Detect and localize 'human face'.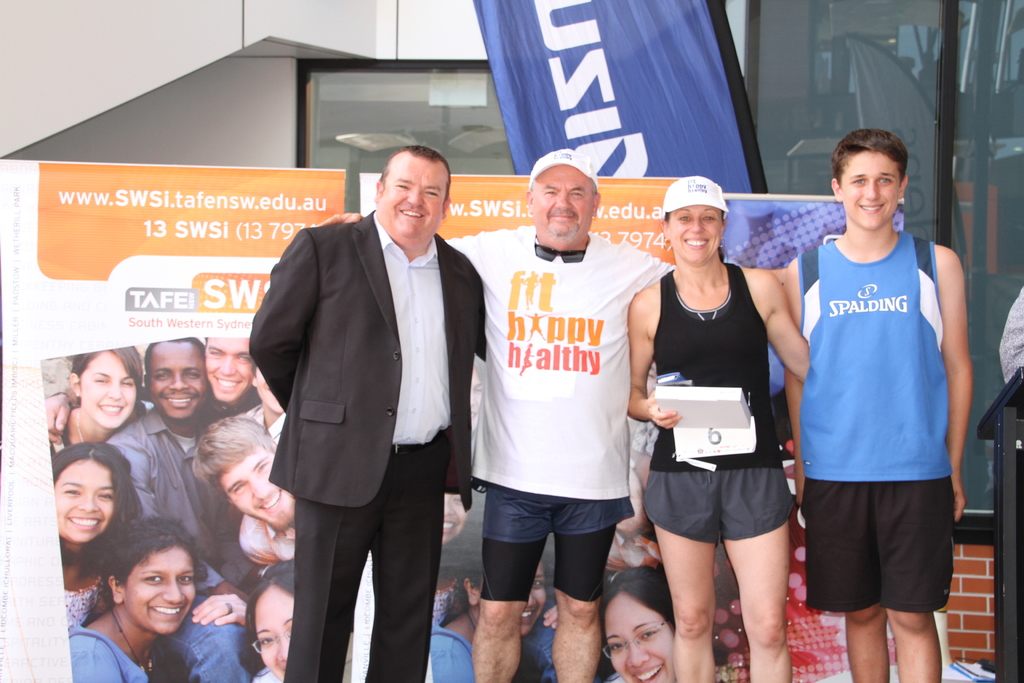
Localized at select_region(144, 339, 204, 423).
